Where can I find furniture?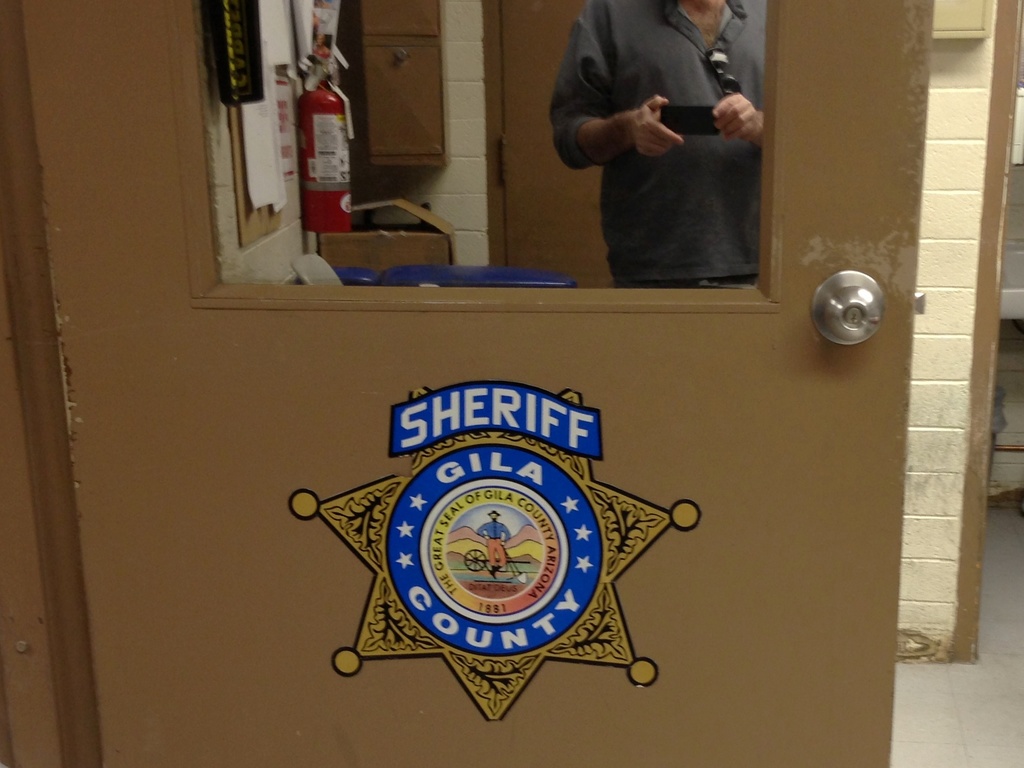
You can find it at l=365, t=0, r=449, b=168.
